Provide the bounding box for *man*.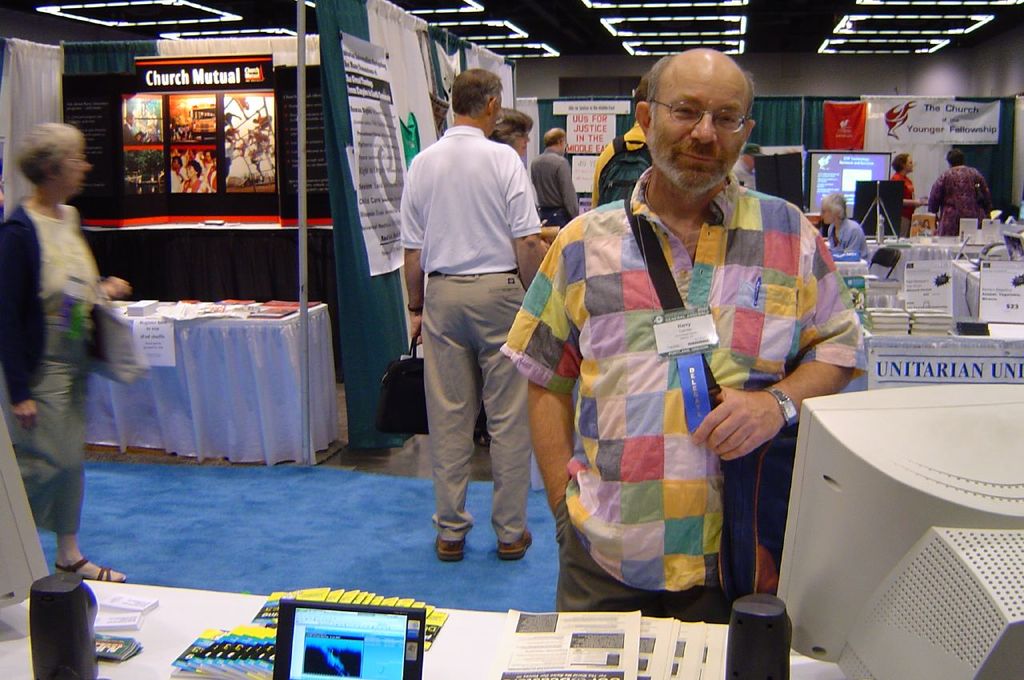
x1=530 y1=129 x2=582 y2=219.
